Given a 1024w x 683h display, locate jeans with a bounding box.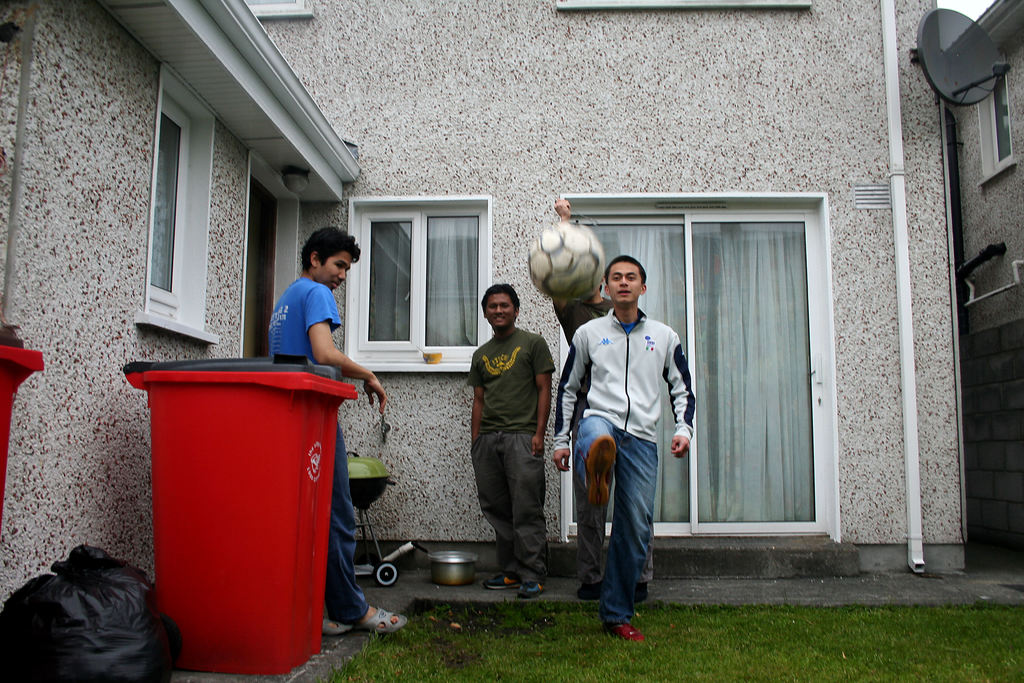
Located: {"x1": 330, "y1": 433, "x2": 376, "y2": 625}.
